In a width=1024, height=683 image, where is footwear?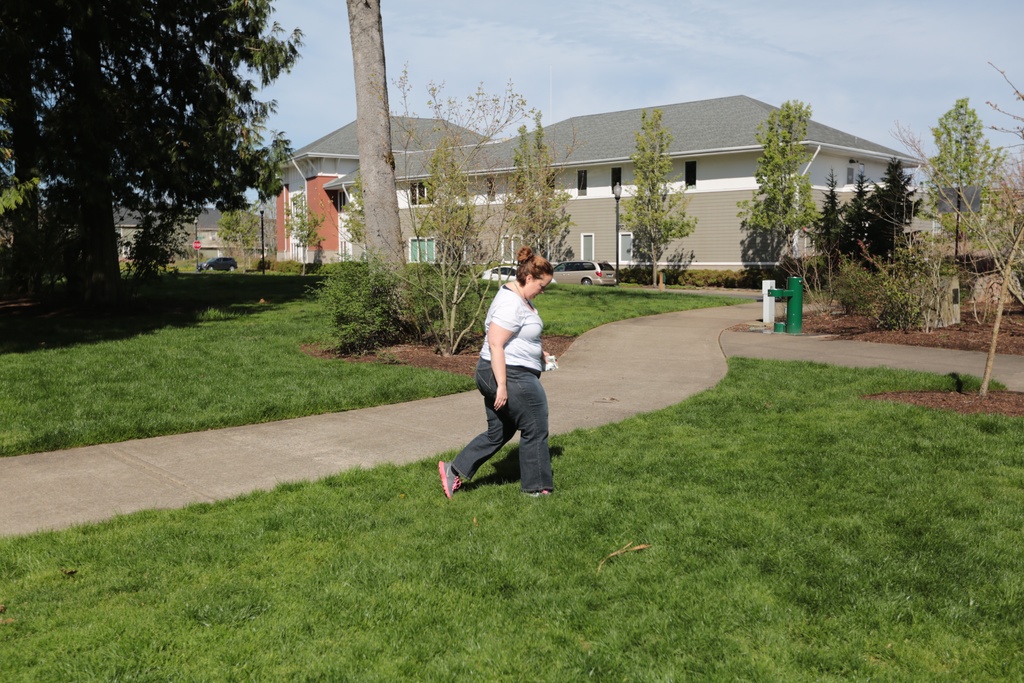
[x1=522, y1=488, x2=548, y2=499].
